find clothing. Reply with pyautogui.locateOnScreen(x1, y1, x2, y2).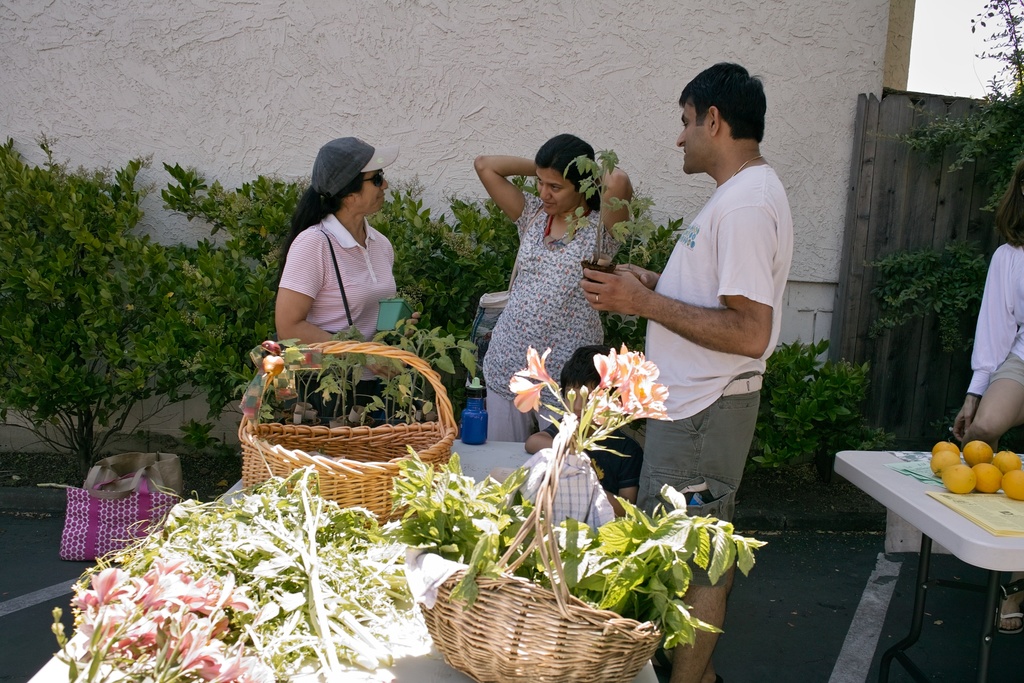
pyautogui.locateOnScreen(275, 219, 416, 435).
